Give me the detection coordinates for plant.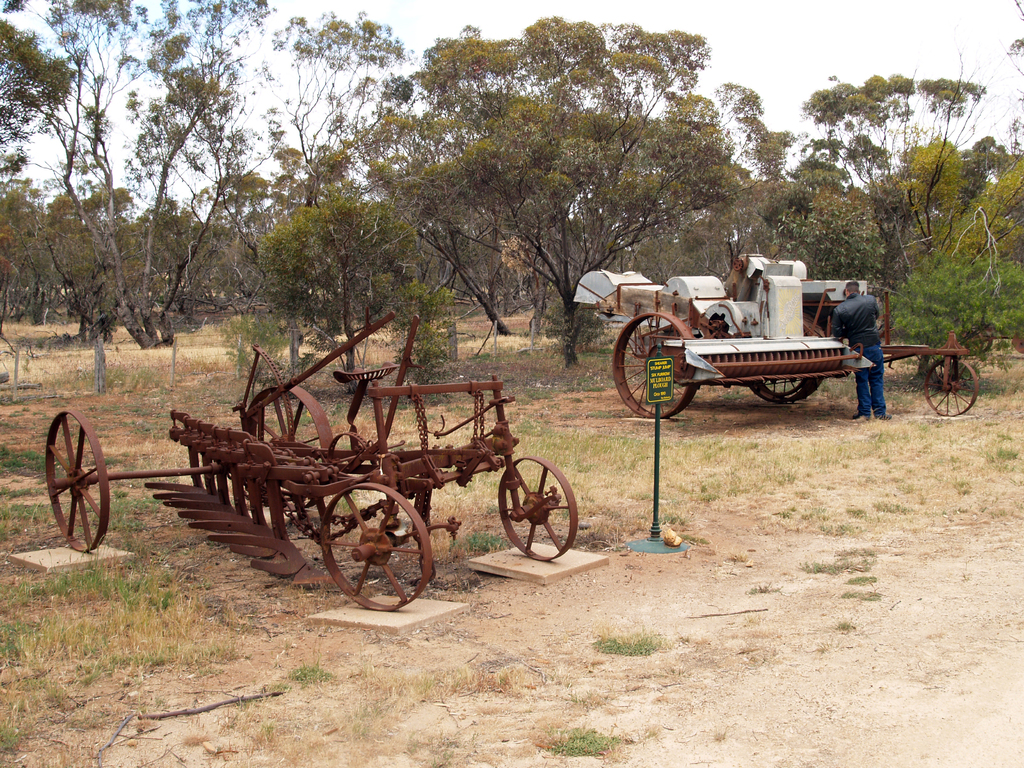
388, 309, 456, 373.
